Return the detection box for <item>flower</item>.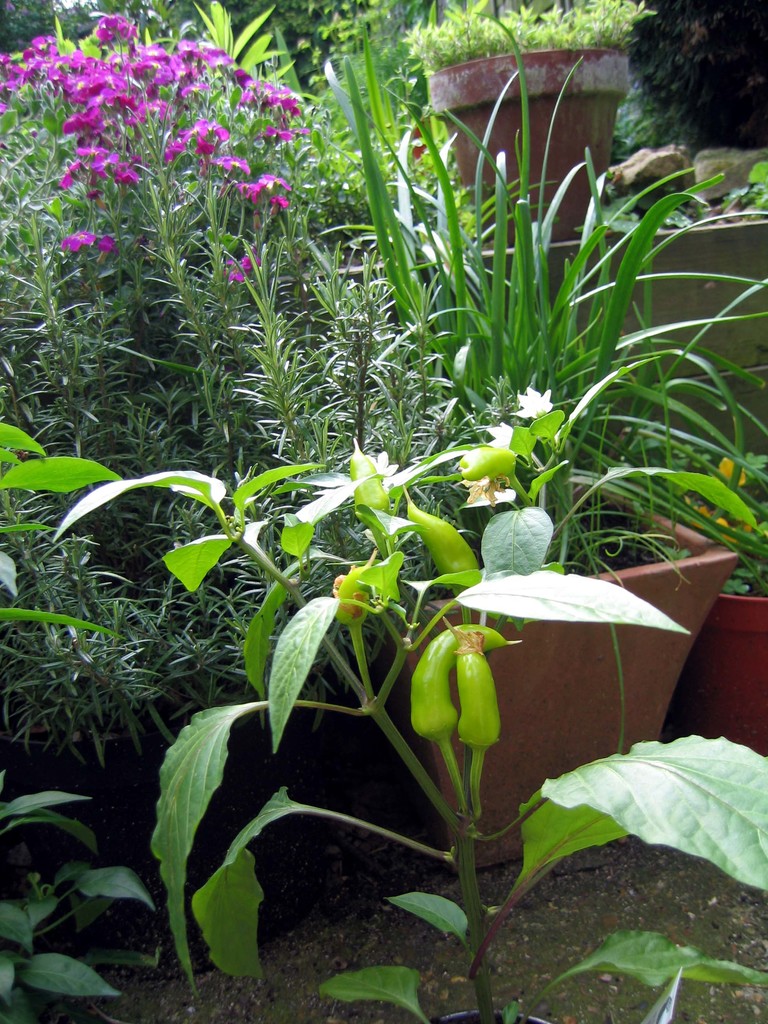
482, 424, 513, 445.
